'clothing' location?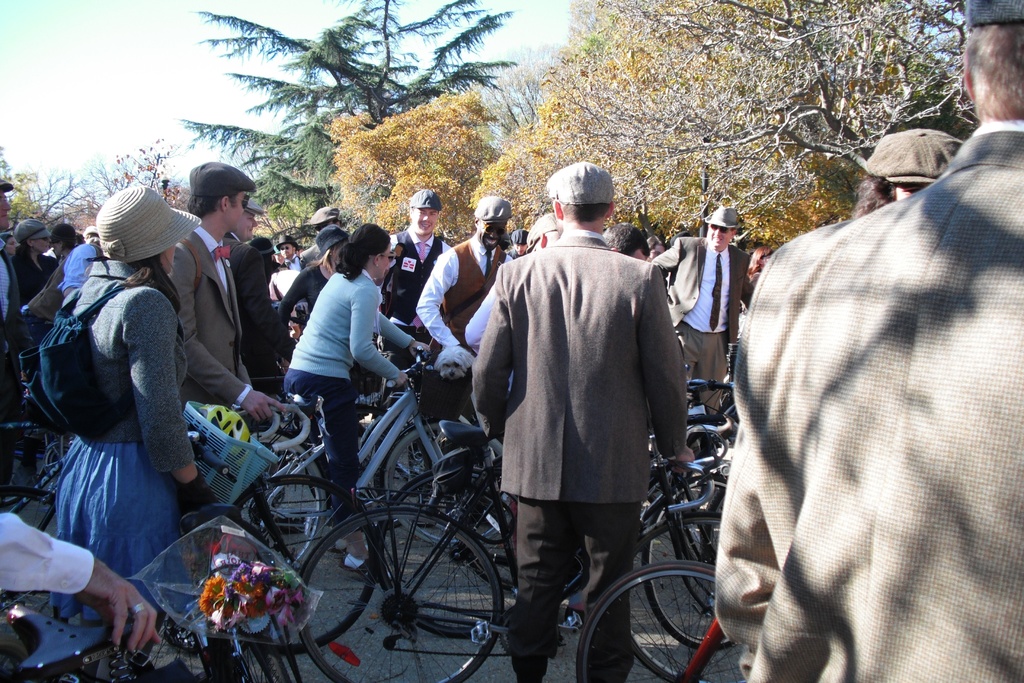
select_region(646, 218, 733, 415)
